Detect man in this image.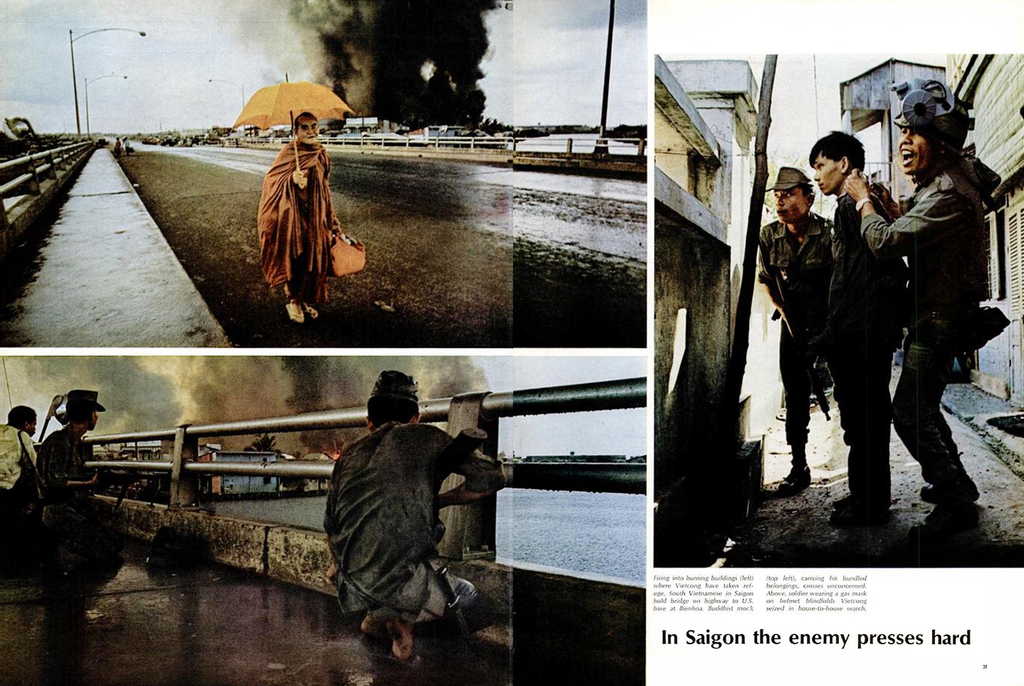
Detection: select_region(29, 390, 103, 578).
